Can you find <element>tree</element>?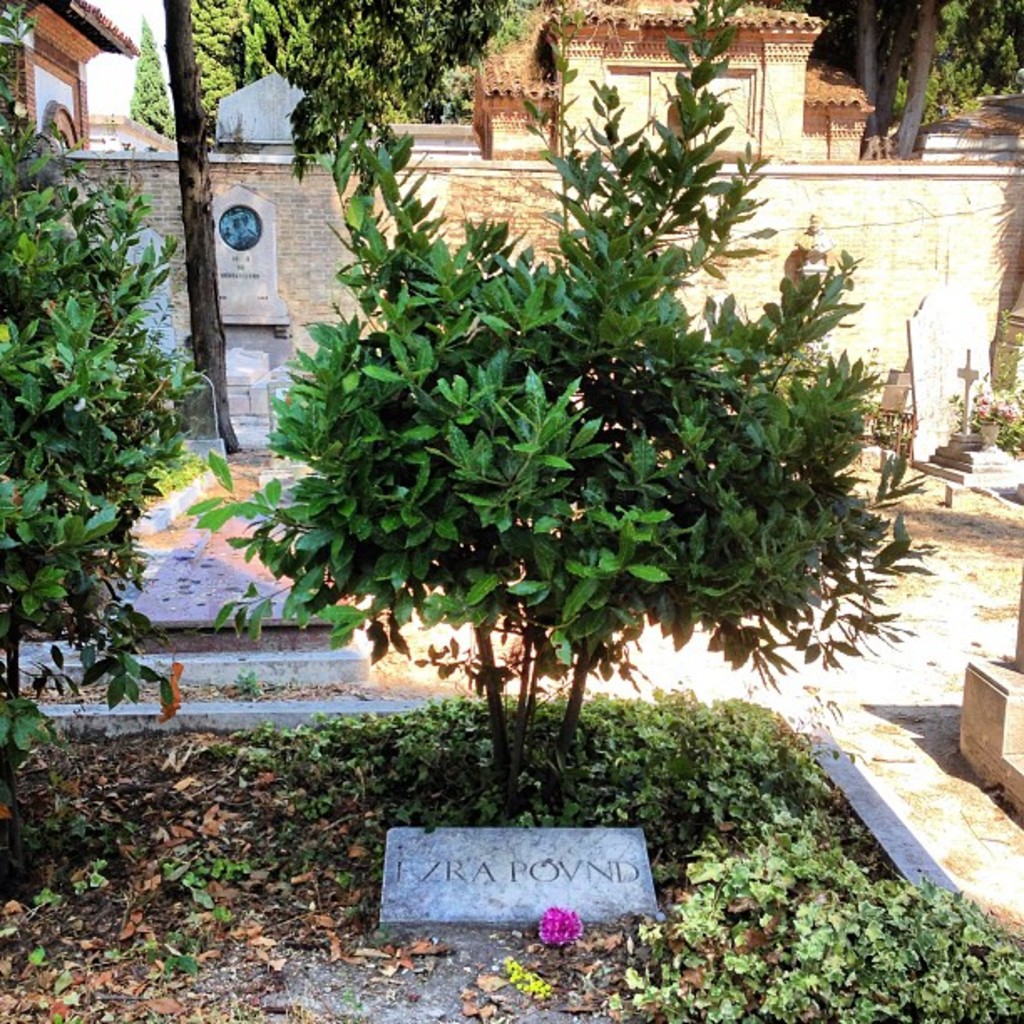
Yes, bounding box: 858 405 934 559.
